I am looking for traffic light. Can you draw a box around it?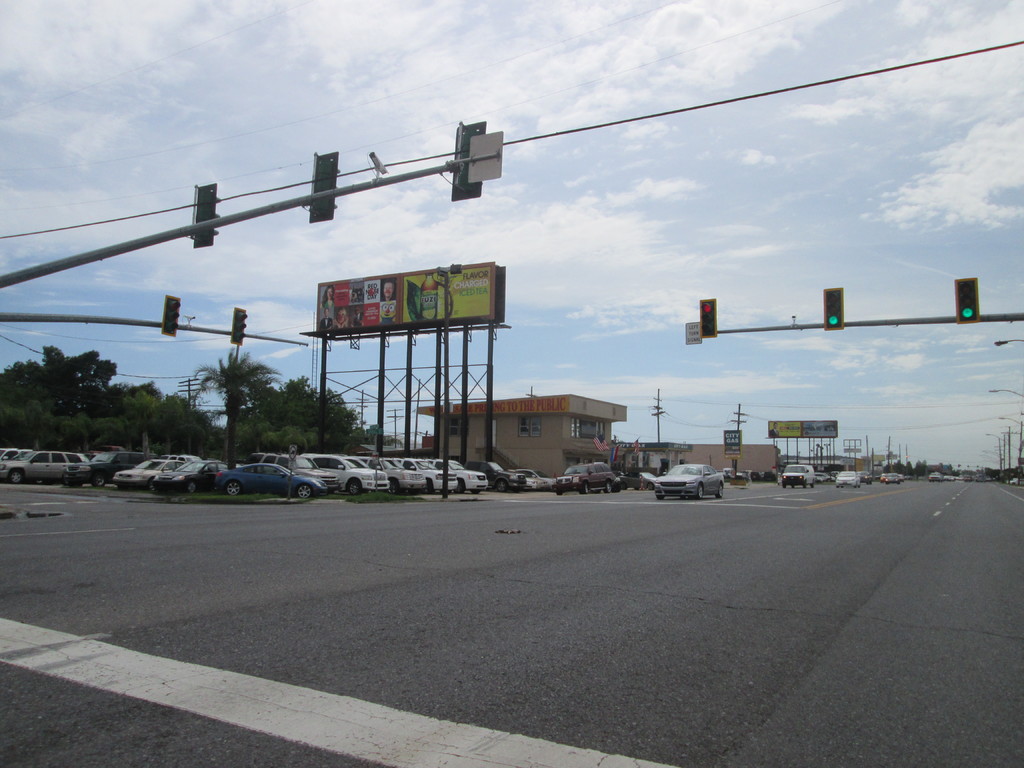
Sure, the bounding box is select_region(955, 278, 979, 323).
